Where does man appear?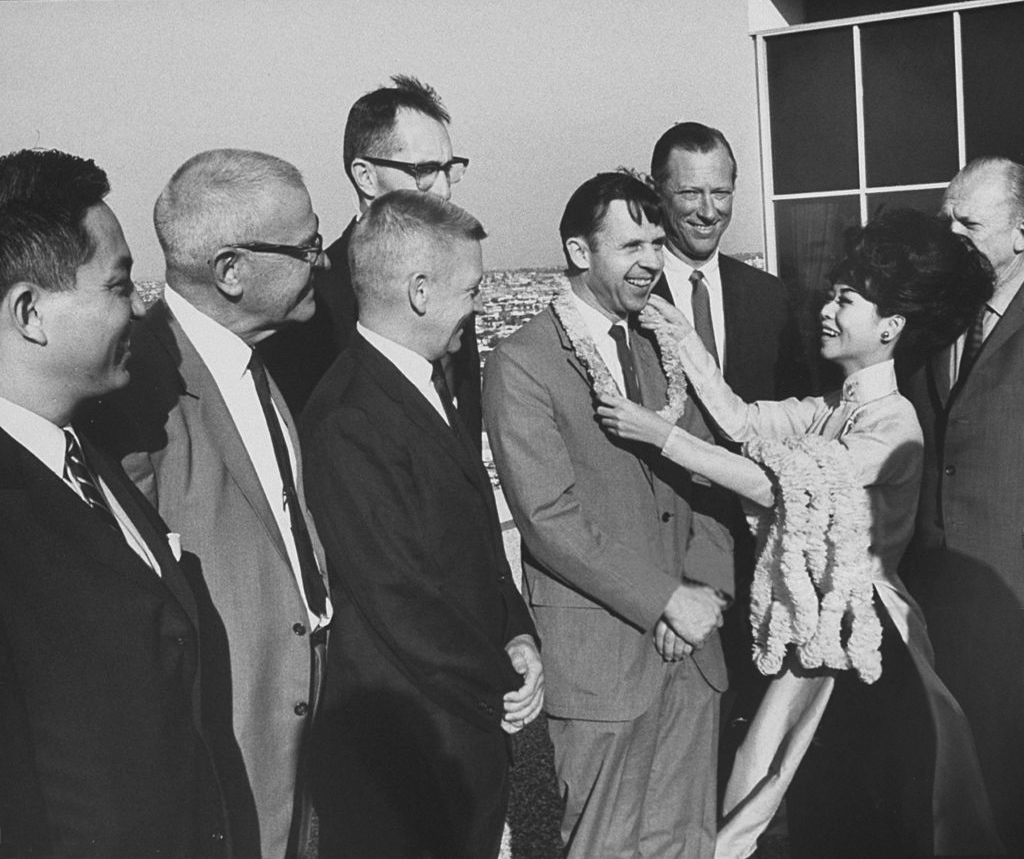
Appears at l=93, t=124, r=338, b=858.
